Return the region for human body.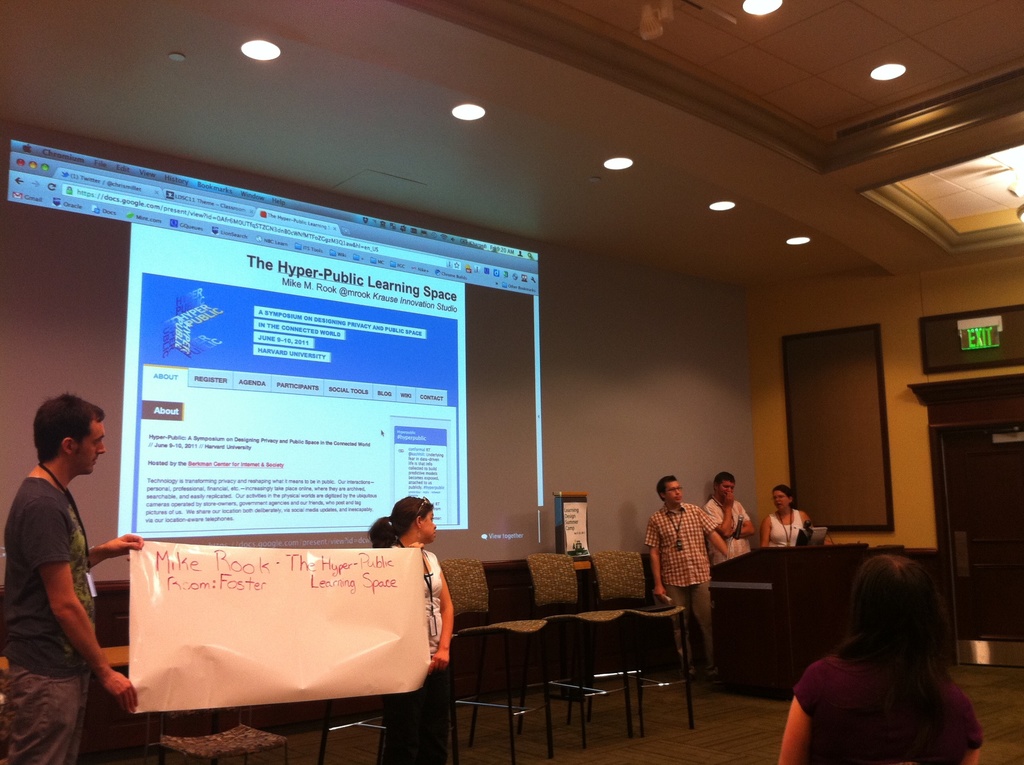
BBox(762, 511, 809, 545).
